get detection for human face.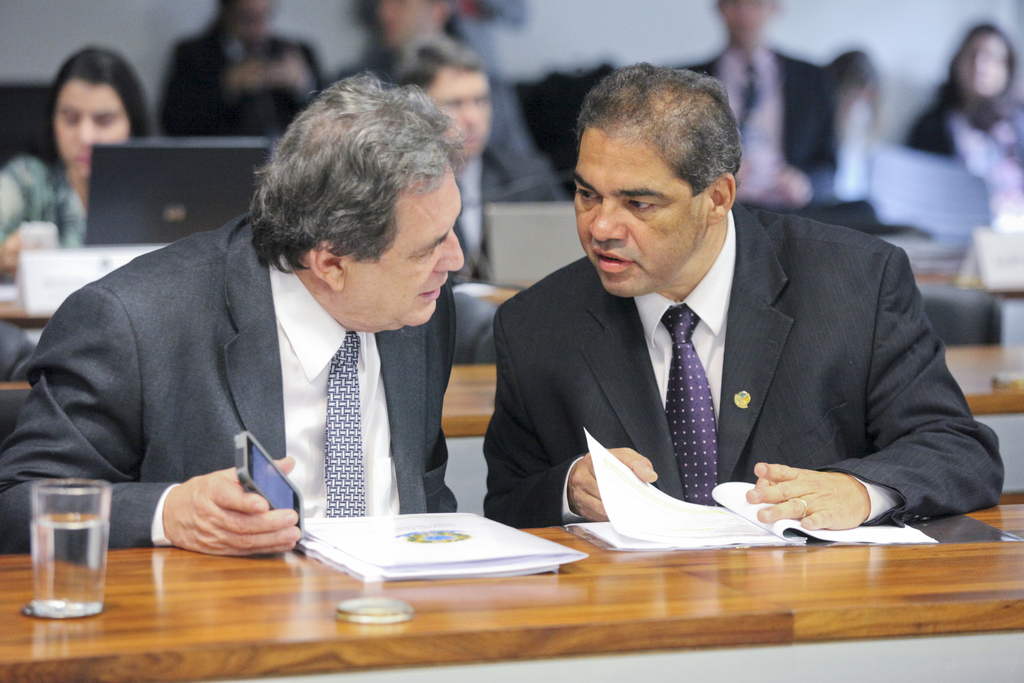
Detection: locate(425, 69, 490, 160).
